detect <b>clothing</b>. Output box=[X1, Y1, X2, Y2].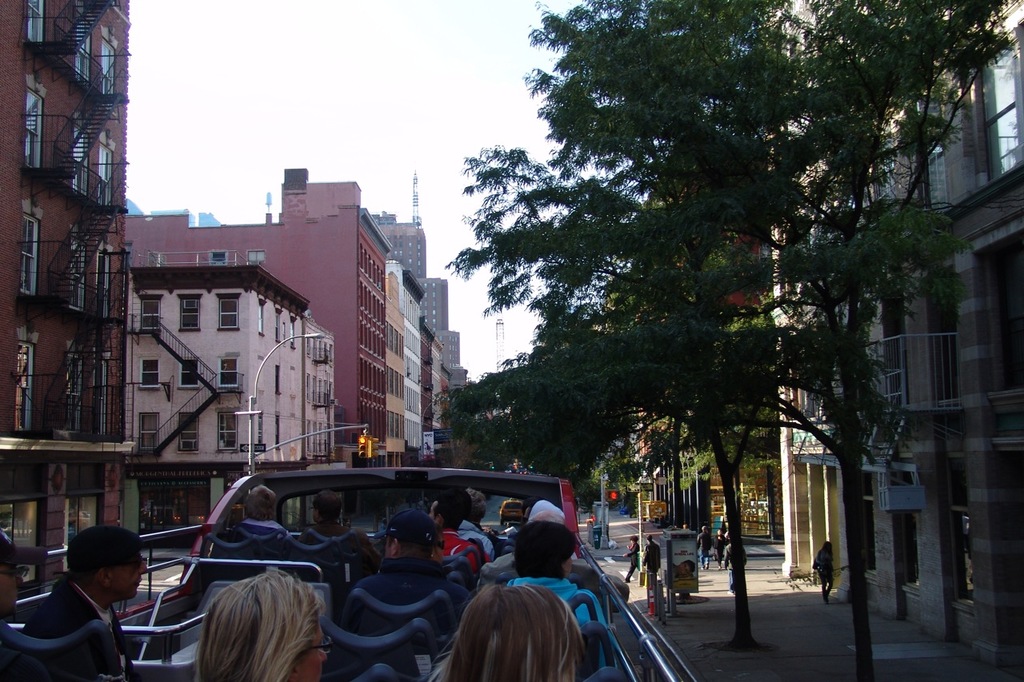
box=[694, 529, 704, 568].
